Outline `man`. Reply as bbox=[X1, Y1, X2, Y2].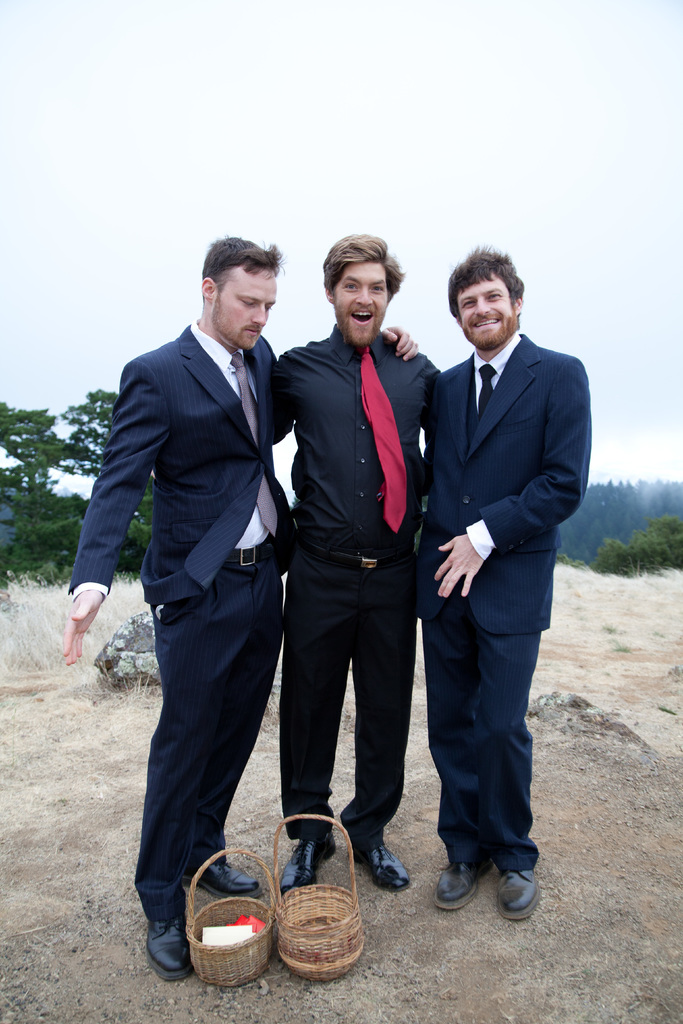
bbox=[399, 227, 588, 882].
